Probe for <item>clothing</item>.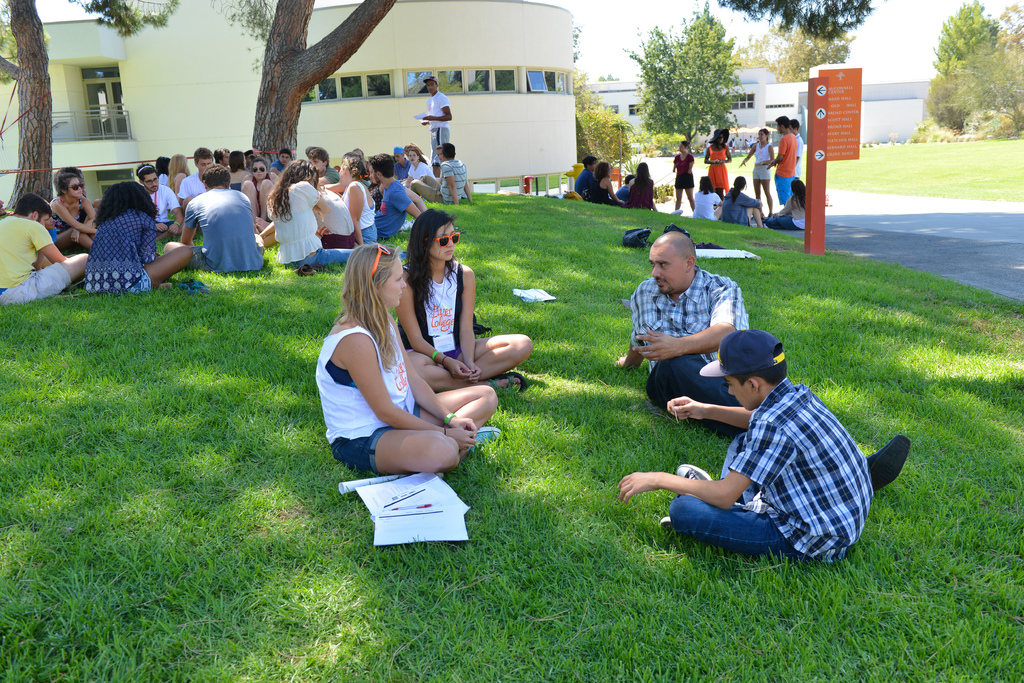
Probe result: region(358, 231, 375, 243).
